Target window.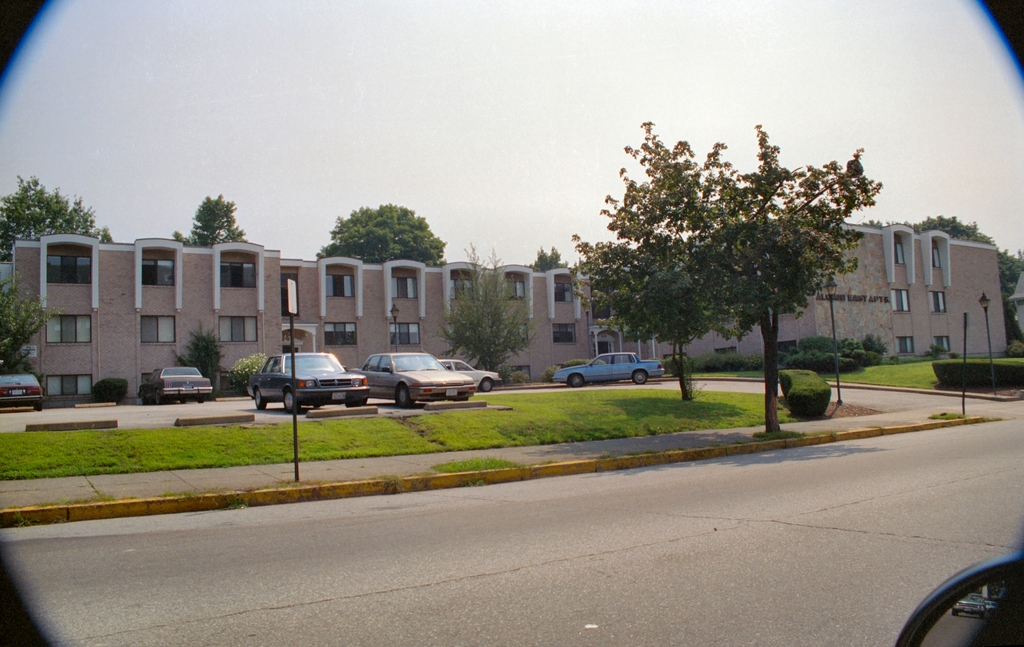
Target region: x1=451 y1=277 x2=475 y2=300.
